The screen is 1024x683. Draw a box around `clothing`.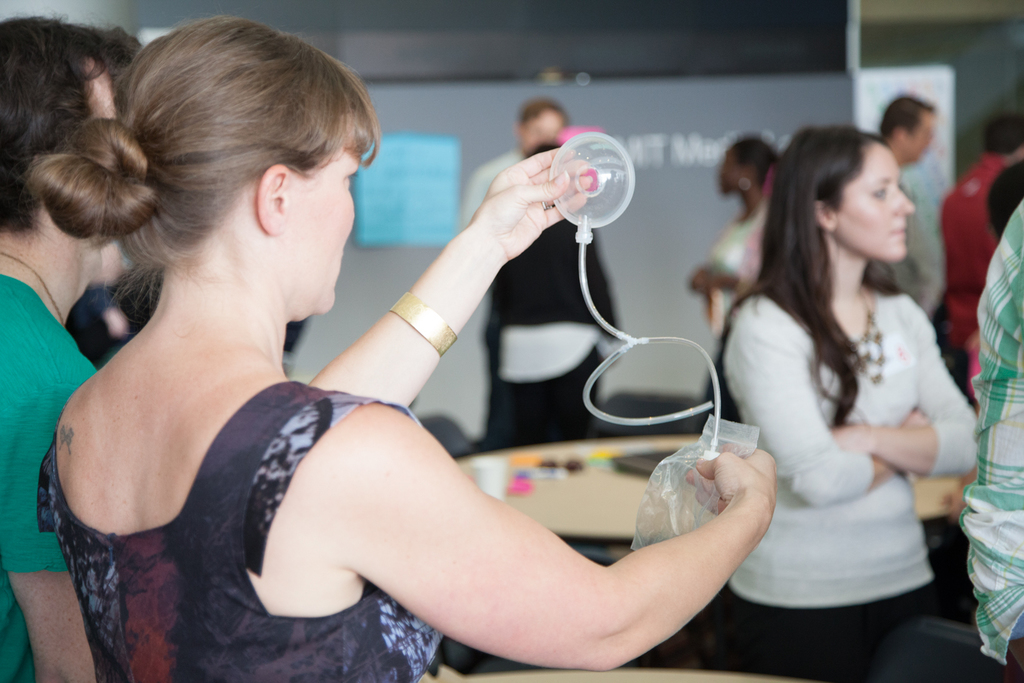
detection(0, 270, 101, 682).
